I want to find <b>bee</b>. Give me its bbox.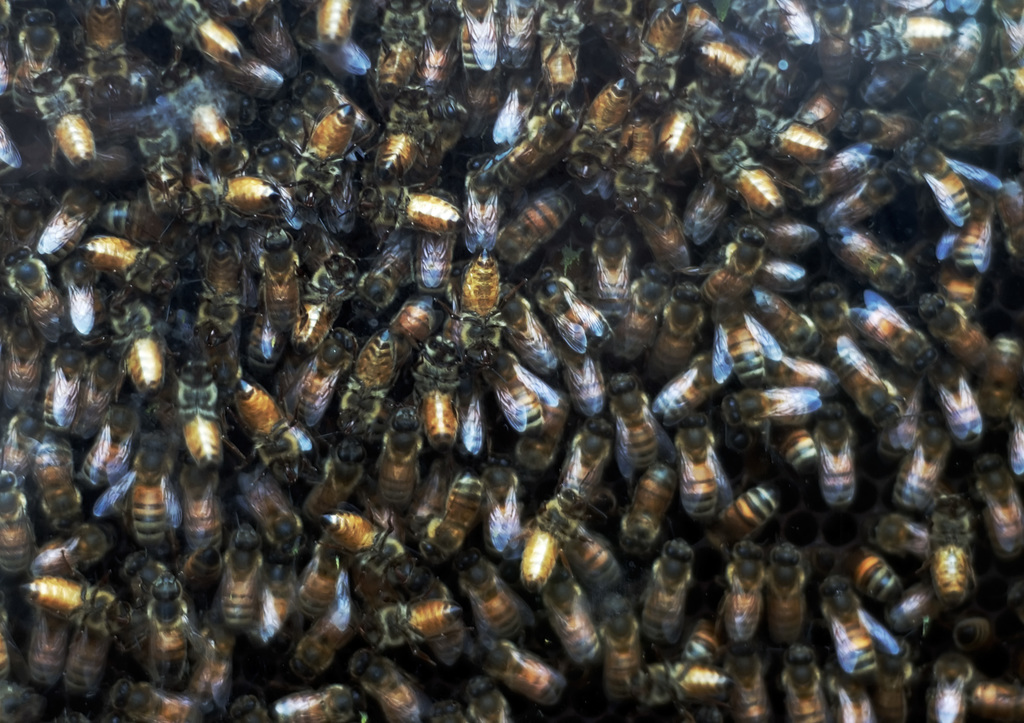
box(38, 163, 117, 261).
